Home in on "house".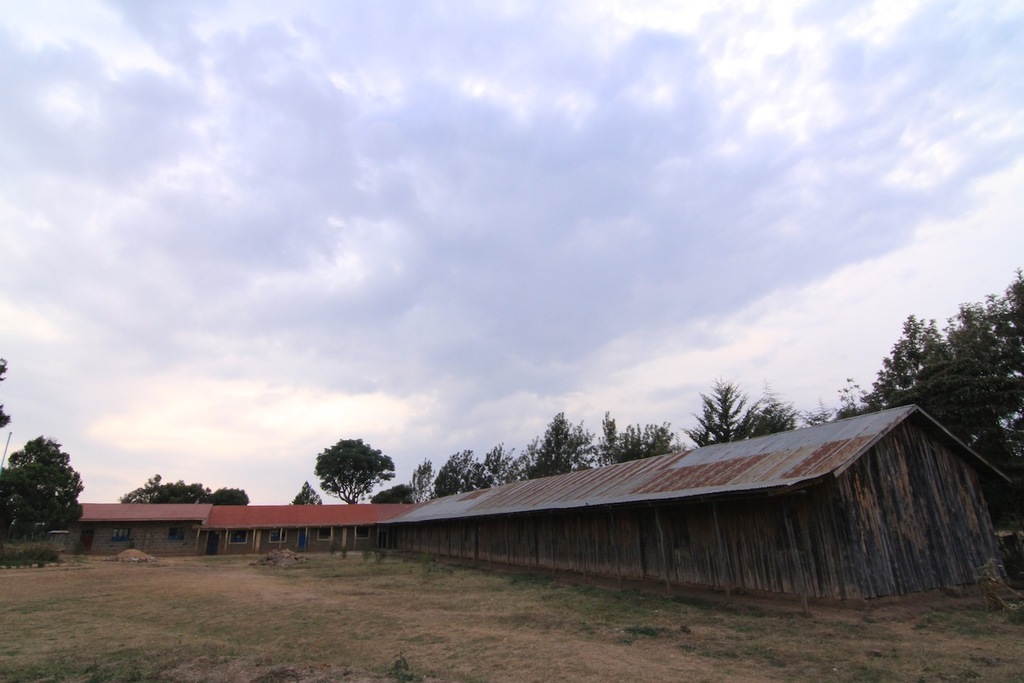
Homed in at bbox(385, 398, 1015, 592).
